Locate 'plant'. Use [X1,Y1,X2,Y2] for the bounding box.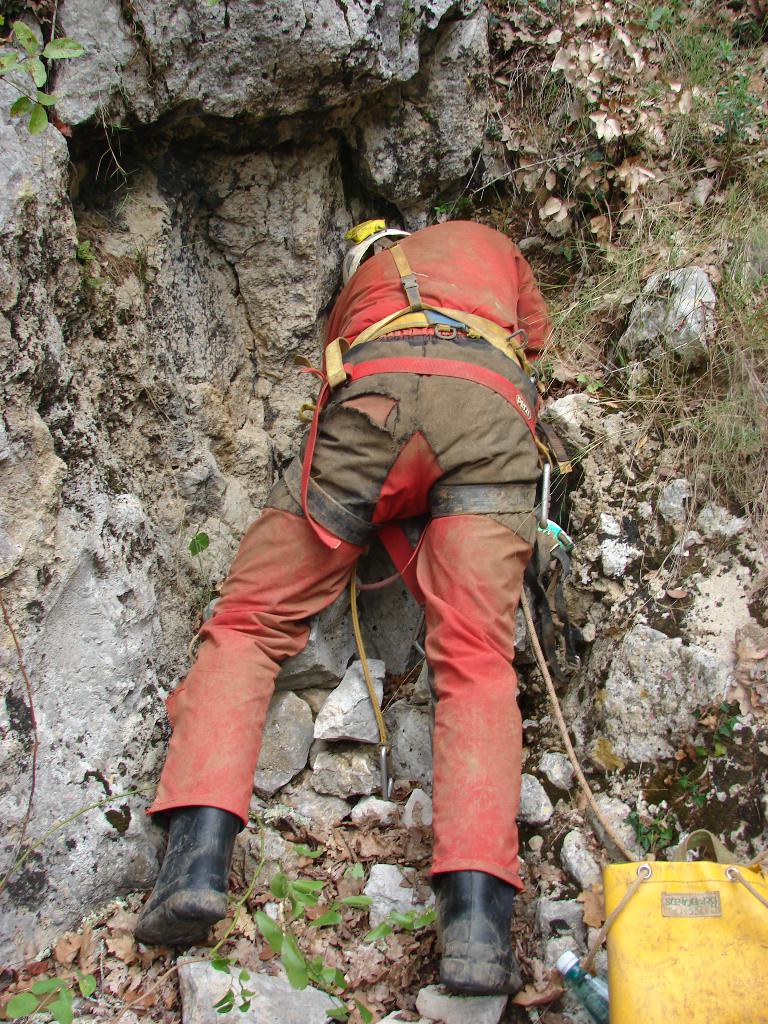
[181,530,214,598].
